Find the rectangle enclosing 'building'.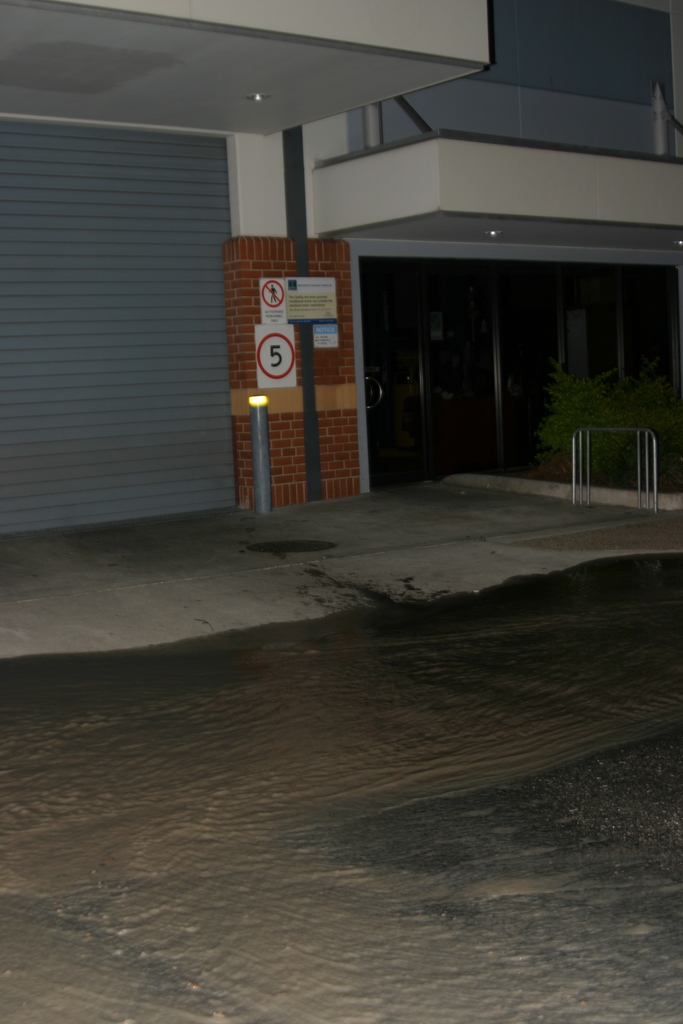
bbox=(354, 0, 682, 514).
